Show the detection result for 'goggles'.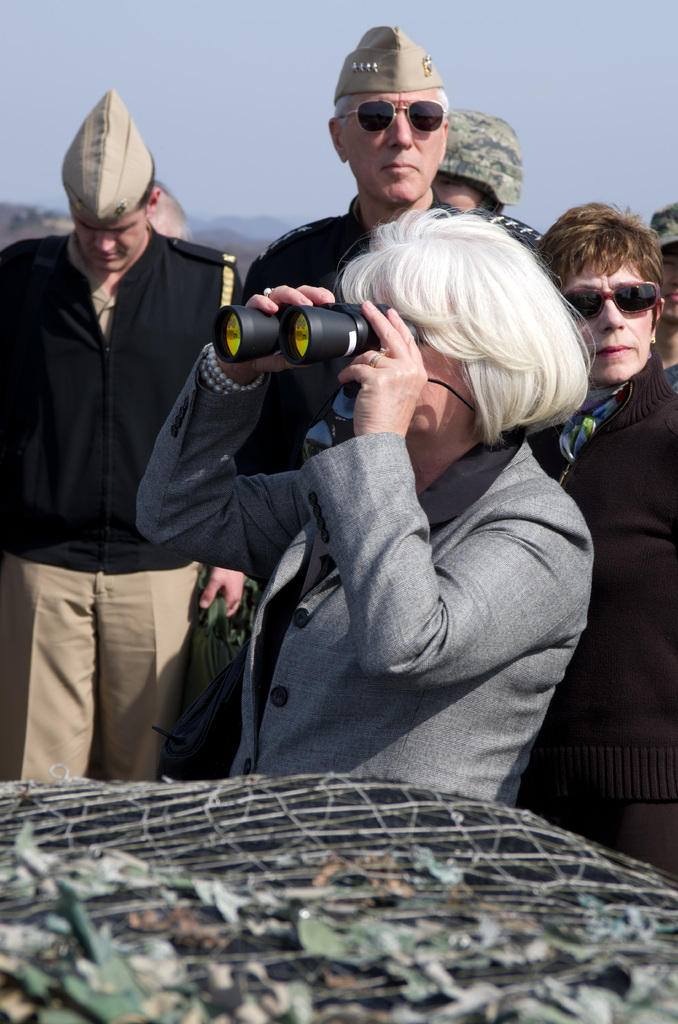
bbox(567, 283, 670, 330).
